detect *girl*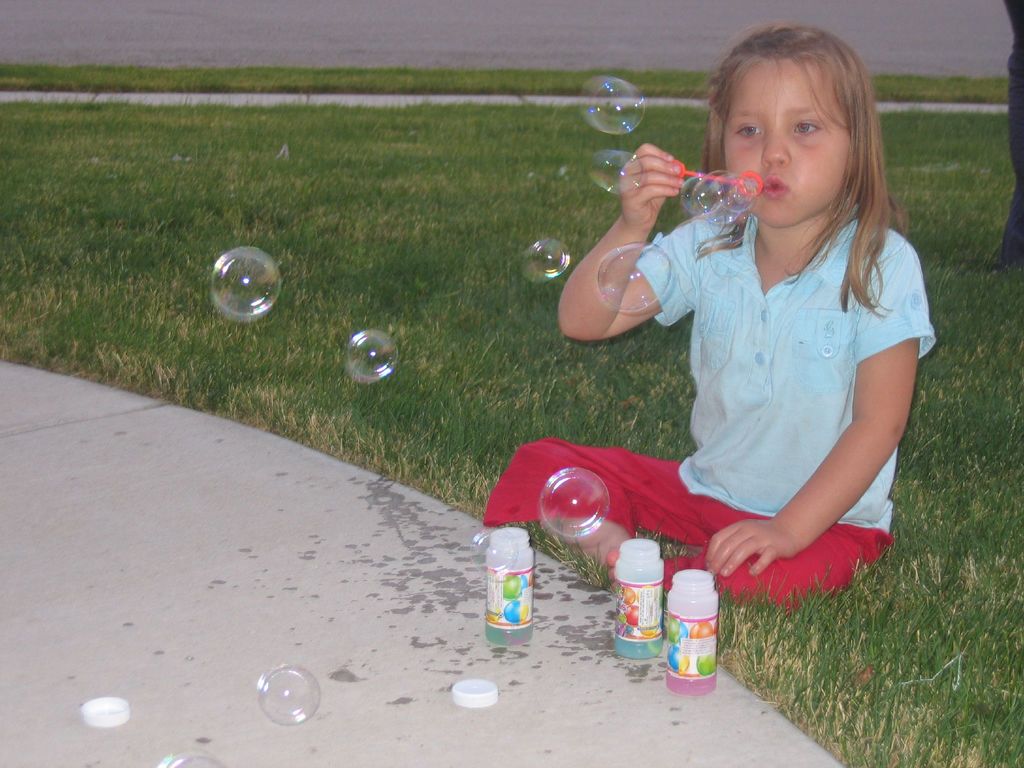
{"x1": 480, "y1": 15, "x2": 943, "y2": 625}
